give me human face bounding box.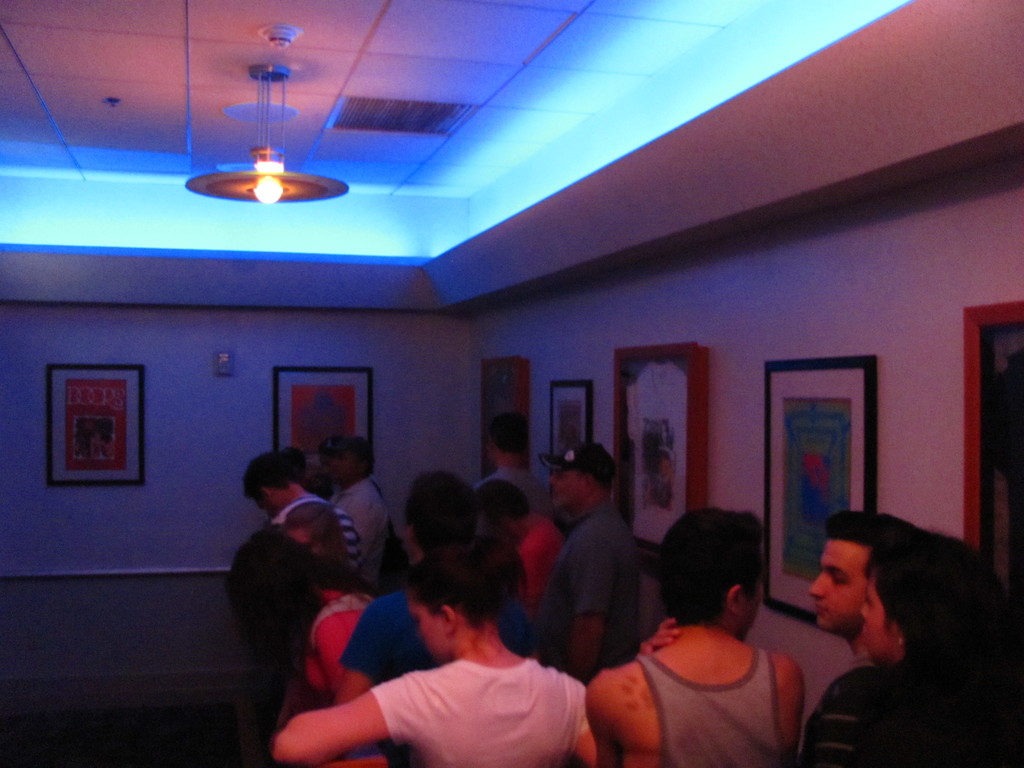
crop(858, 579, 895, 659).
